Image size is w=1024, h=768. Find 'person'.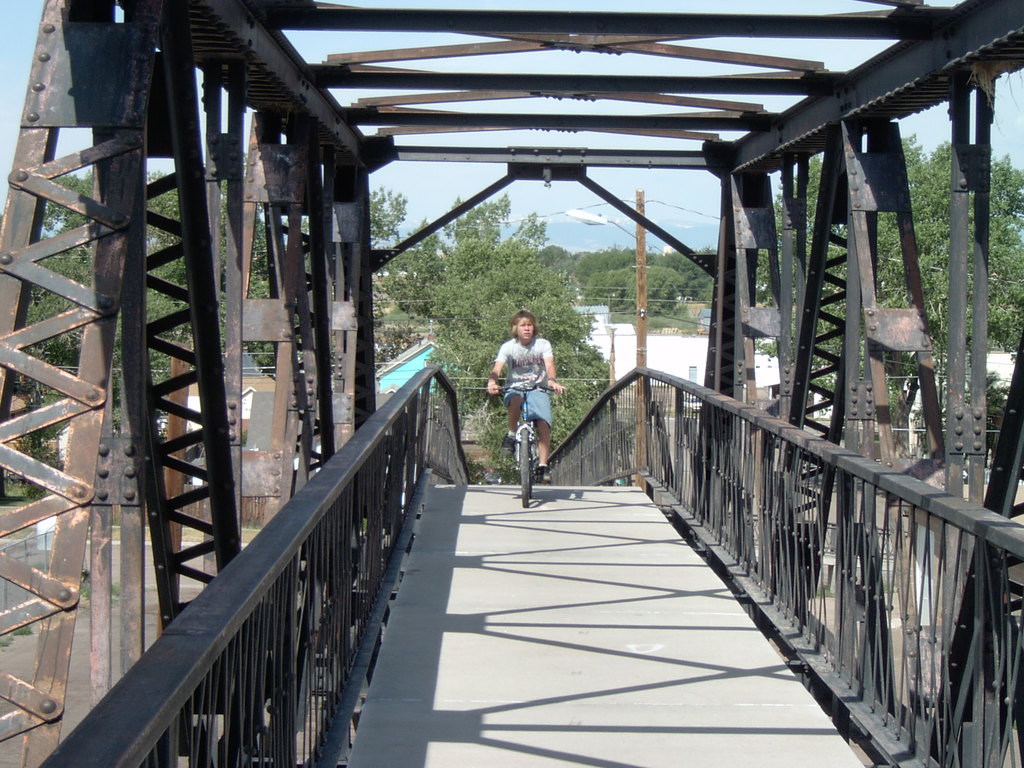
locate(482, 314, 570, 479).
